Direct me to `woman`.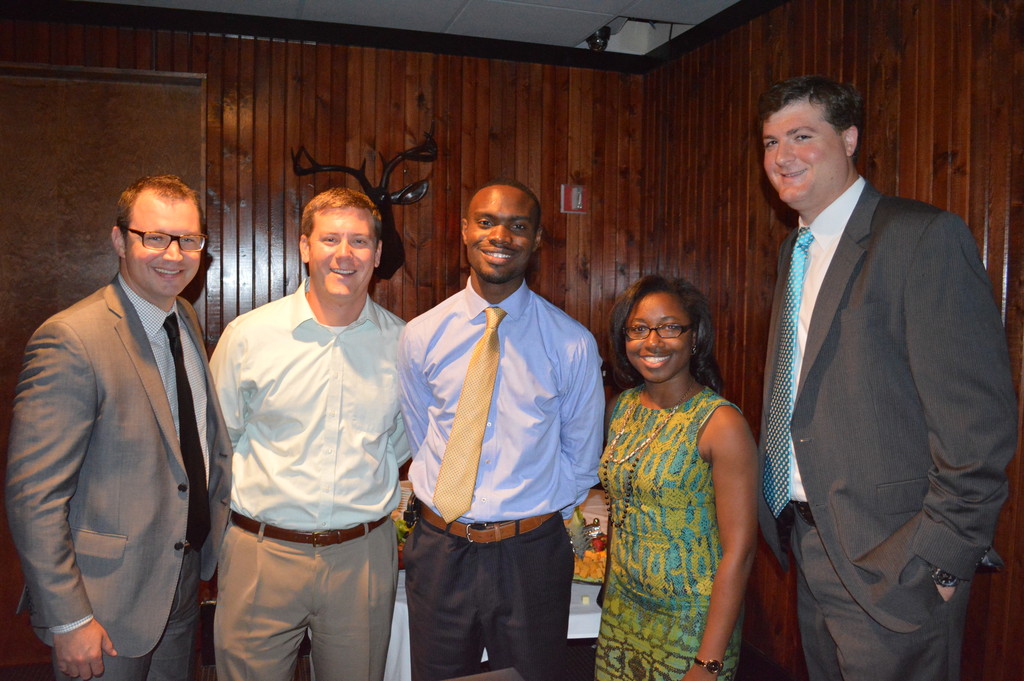
Direction: bbox(594, 279, 760, 680).
